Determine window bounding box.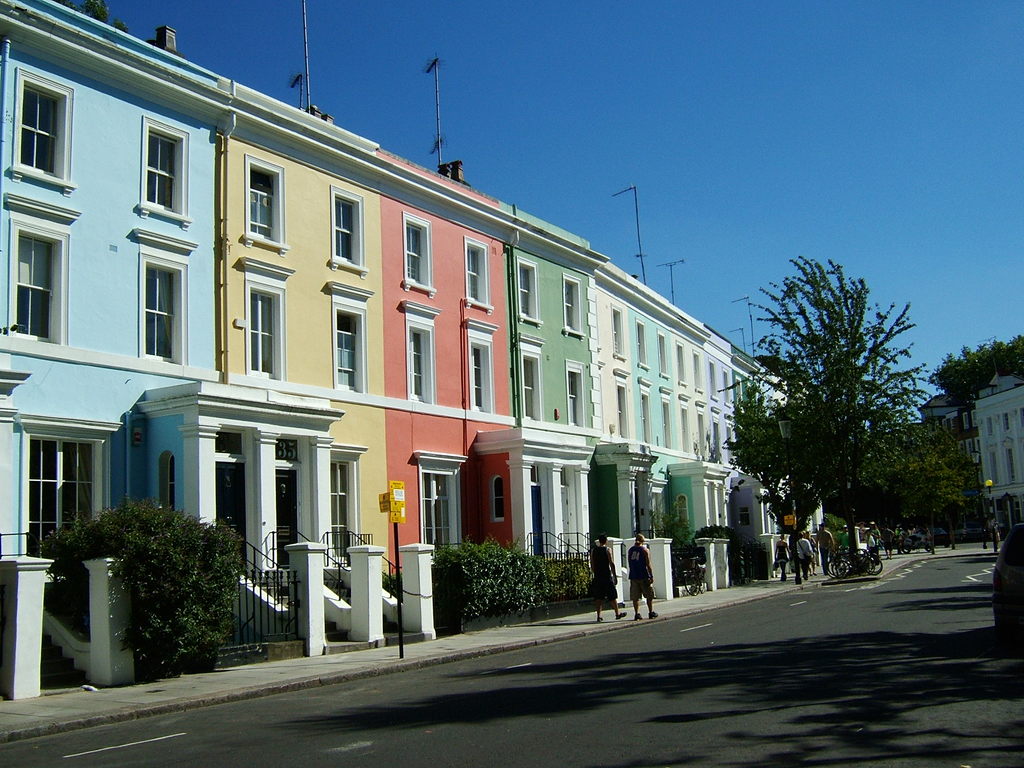
Determined: 711/406/721/461.
